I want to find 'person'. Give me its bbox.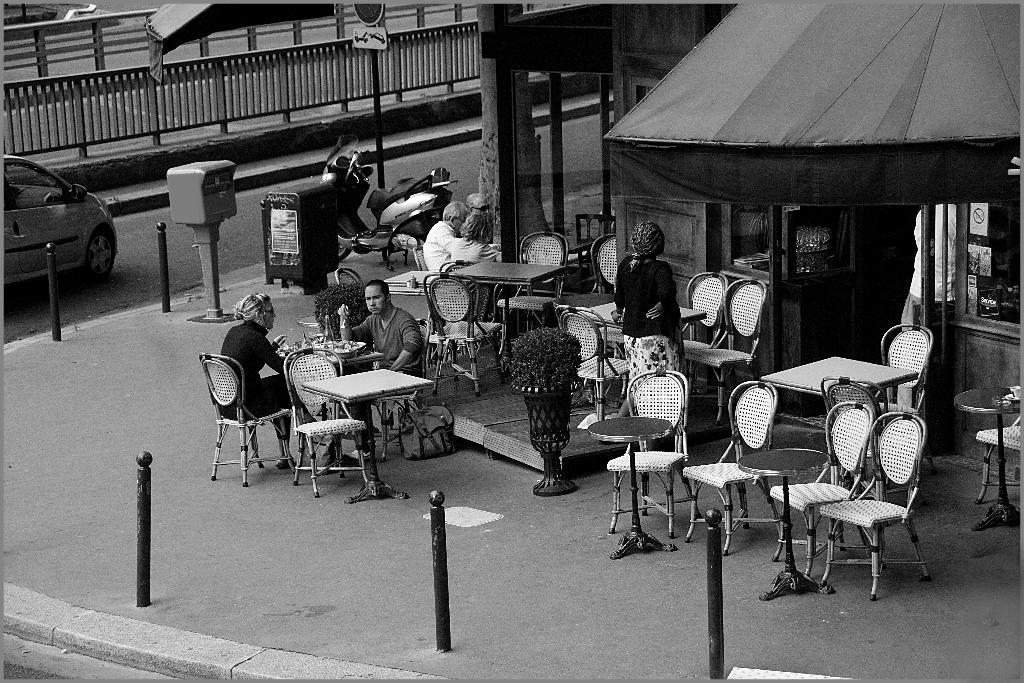
bbox=(468, 192, 494, 246).
